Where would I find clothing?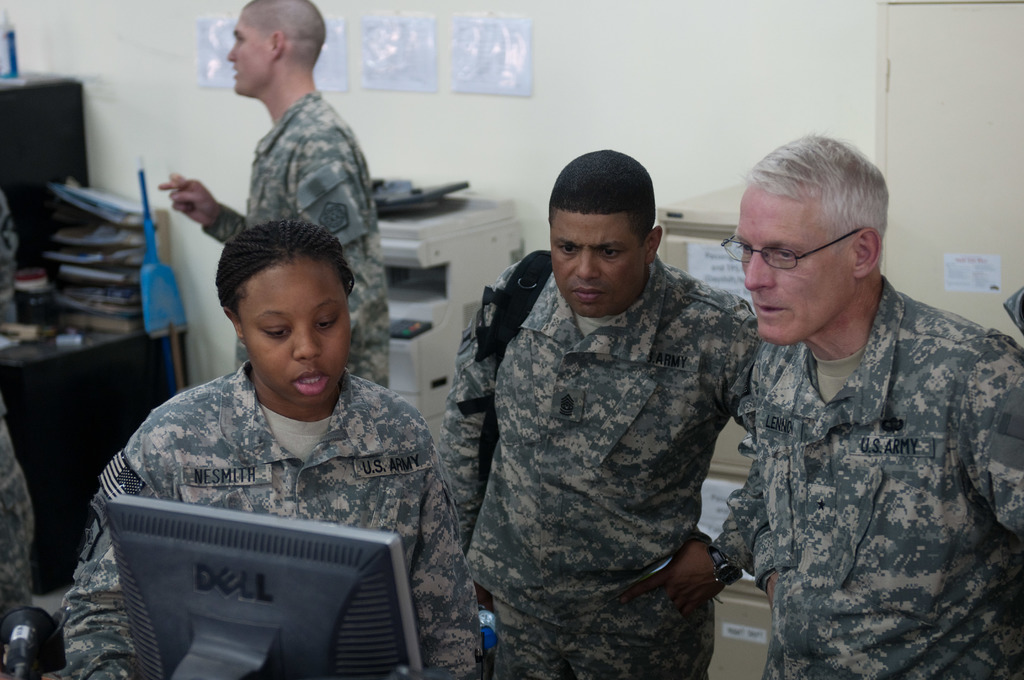
At 0 407 51 624.
